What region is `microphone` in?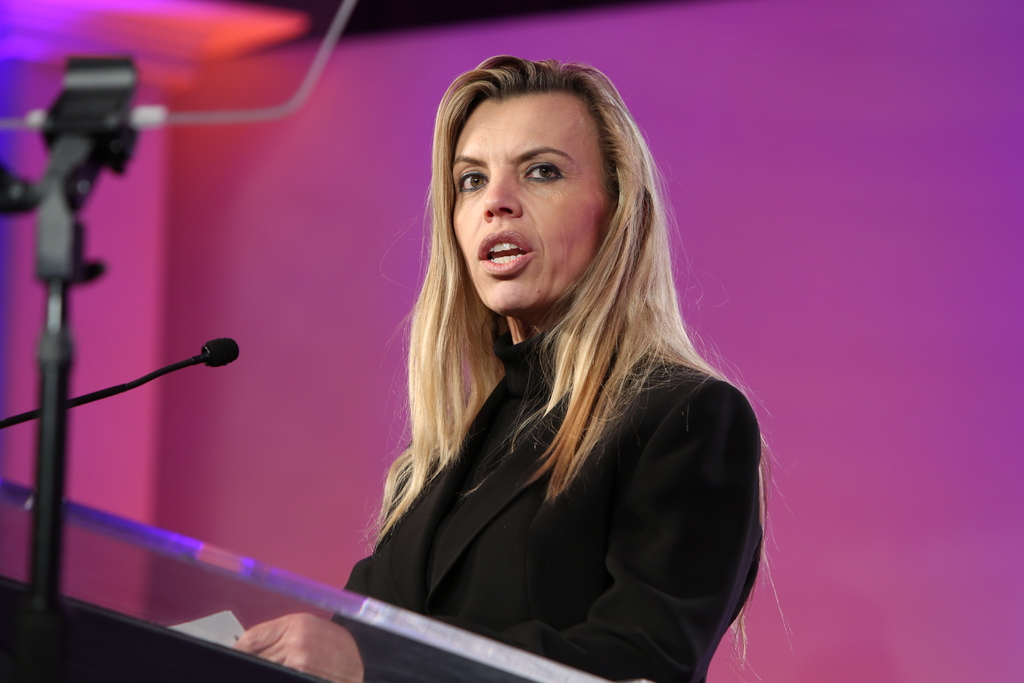
crop(0, 334, 241, 429).
